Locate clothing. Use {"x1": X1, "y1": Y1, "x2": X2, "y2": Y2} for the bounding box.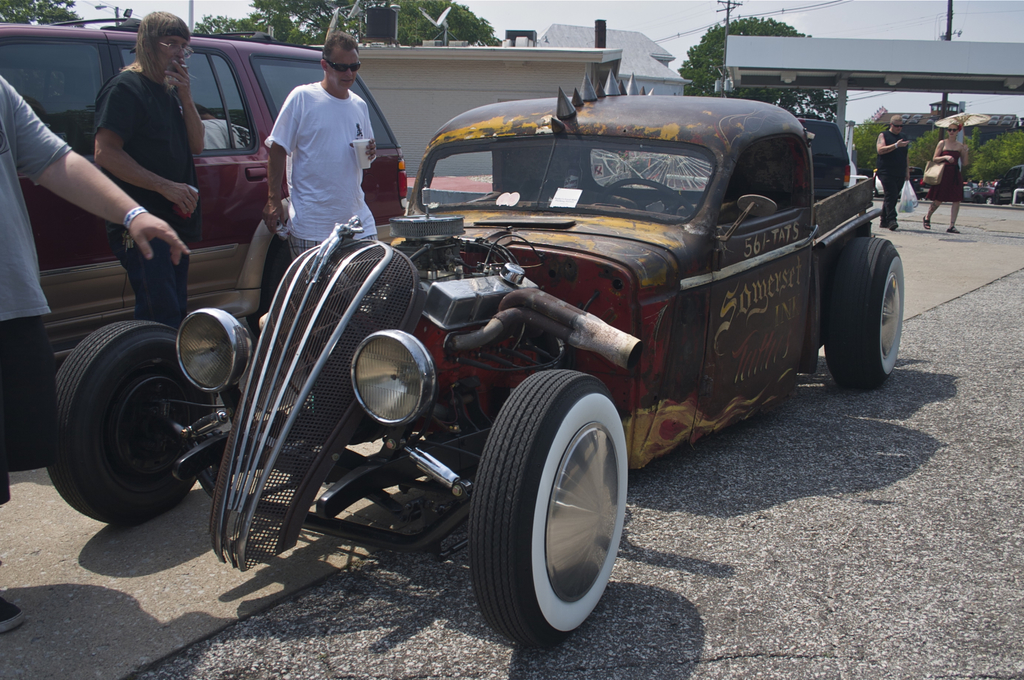
{"x1": 92, "y1": 68, "x2": 202, "y2": 329}.
